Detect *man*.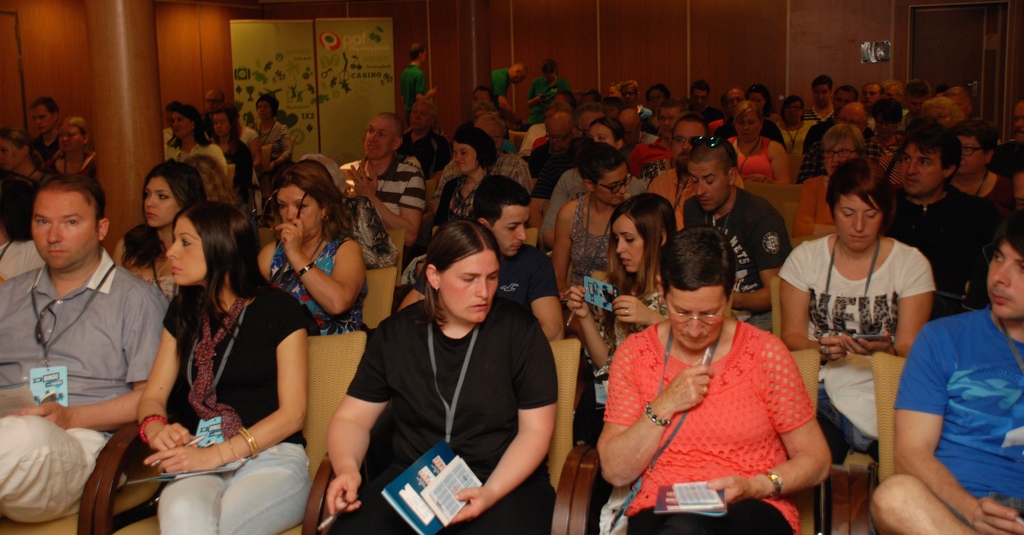
Detected at 339,113,422,270.
